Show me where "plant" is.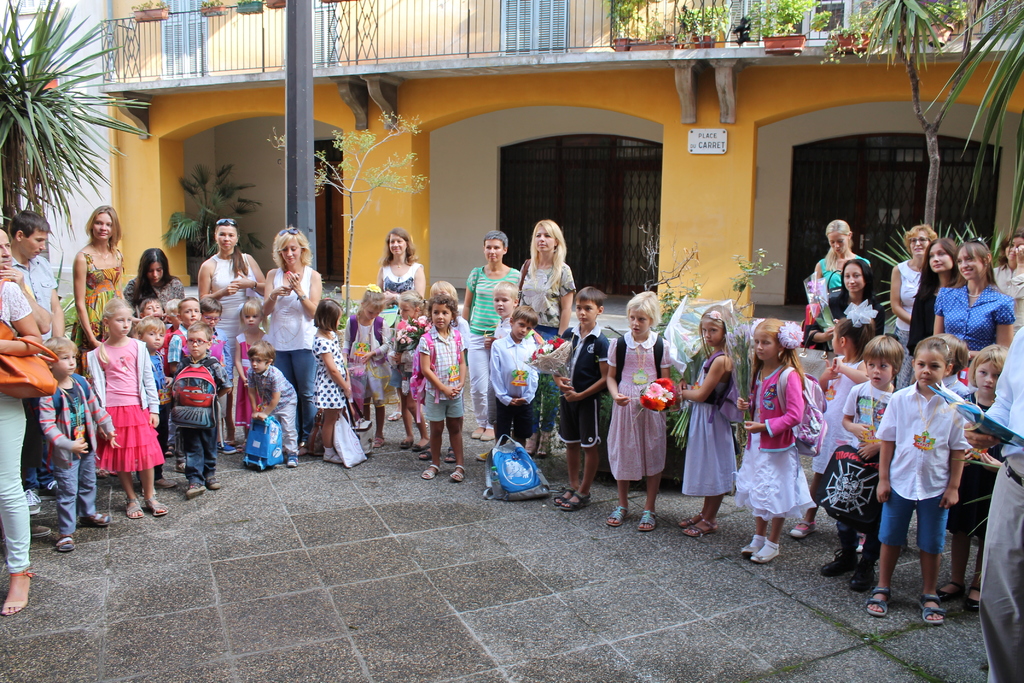
"plant" is at locate(534, 349, 634, 462).
